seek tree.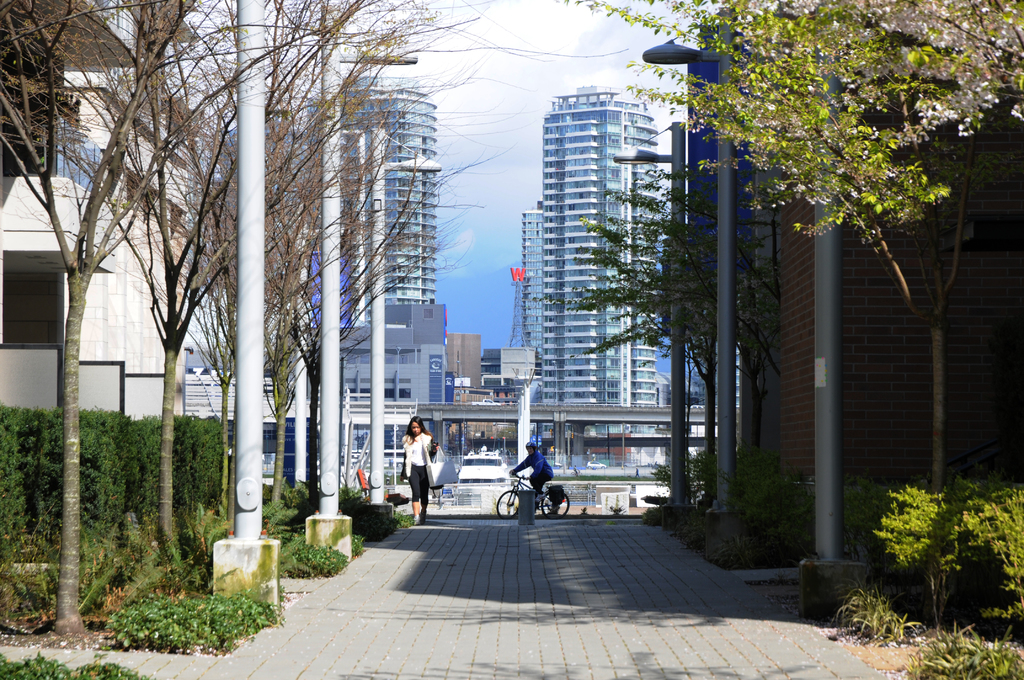
x1=535 y1=0 x2=1023 y2=508.
